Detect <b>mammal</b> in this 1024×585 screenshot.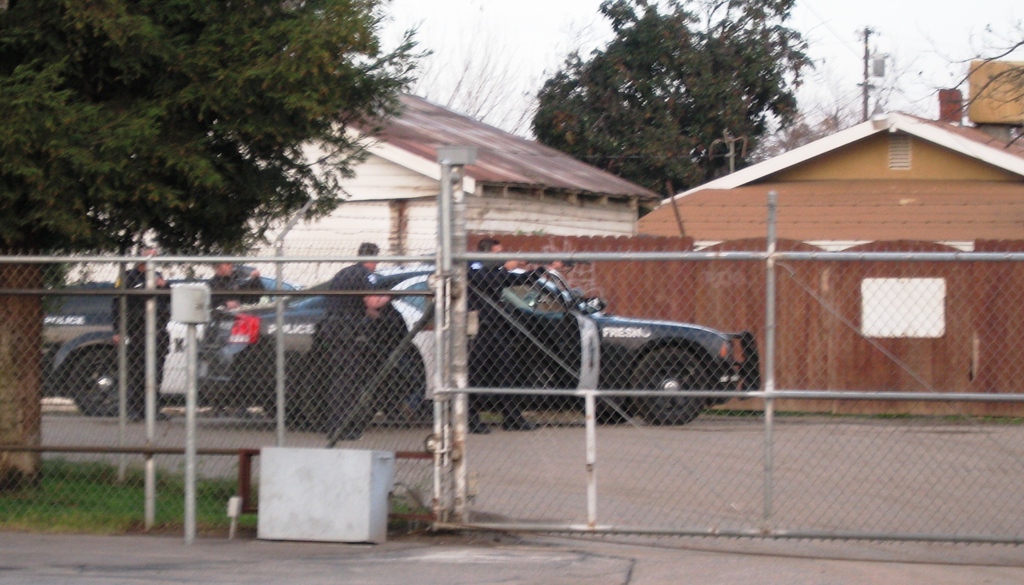
Detection: {"x1": 114, "y1": 243, "x2": 166, "y2": 435}.
